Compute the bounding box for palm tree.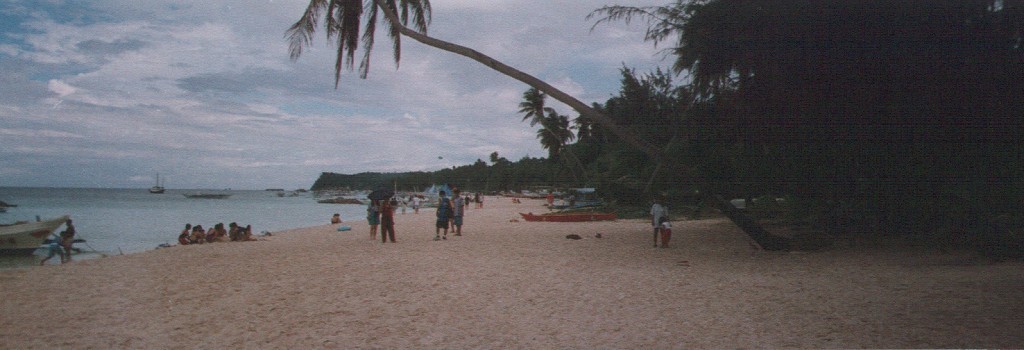
box(531, 110, 564, 200).
